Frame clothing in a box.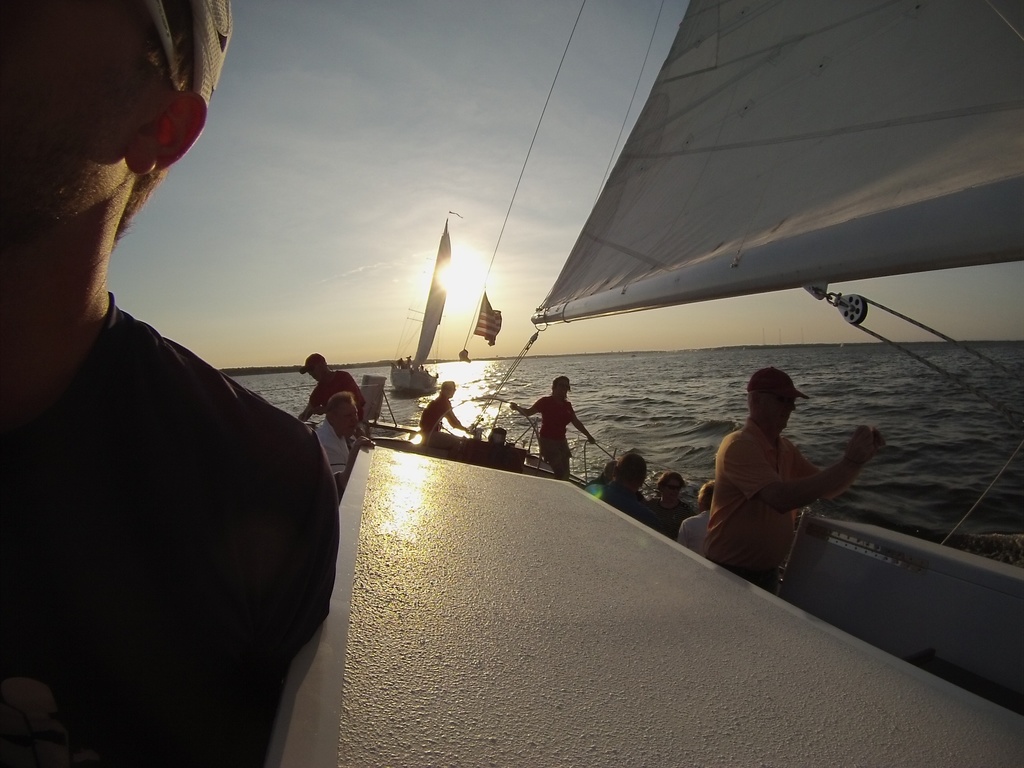
(left=0, top=291, right=341, bottom=767).
